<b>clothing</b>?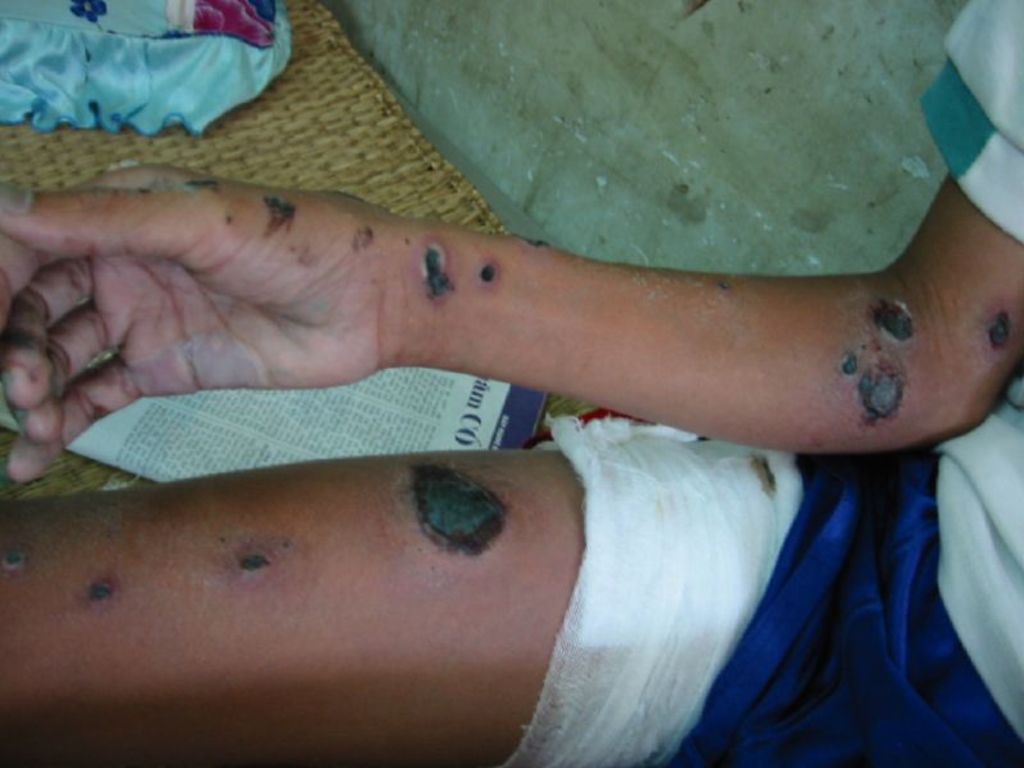
(919,0,1023,748)
